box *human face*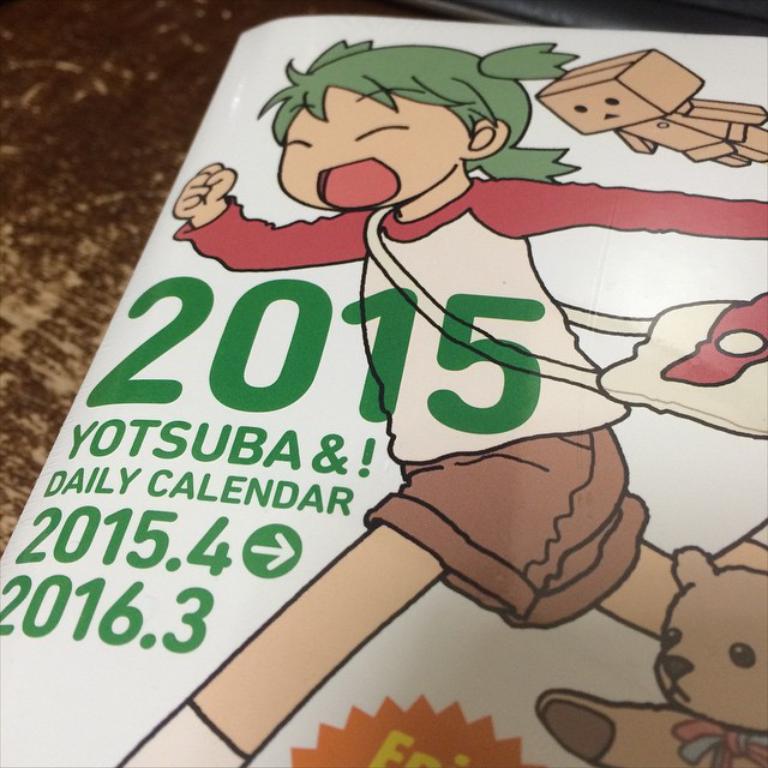
{"left": 277, "top": 83, "right": 478, "bottom": 206}
